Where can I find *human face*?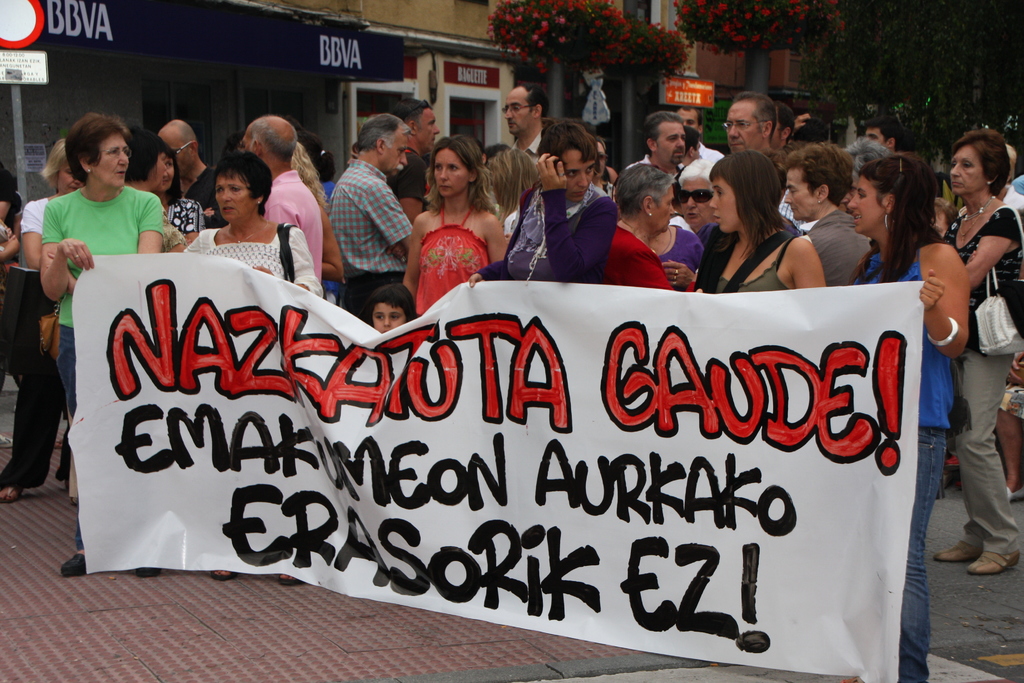
You can find it at bbox=(435, 150, 470, 197).
